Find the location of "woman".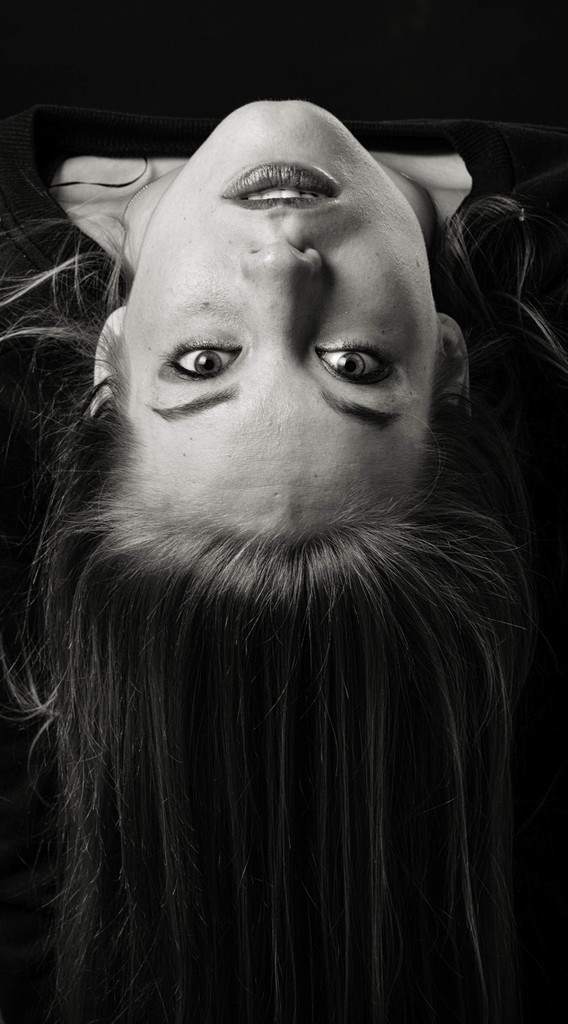
Location: bbox=[0, 98, 567, 996].
